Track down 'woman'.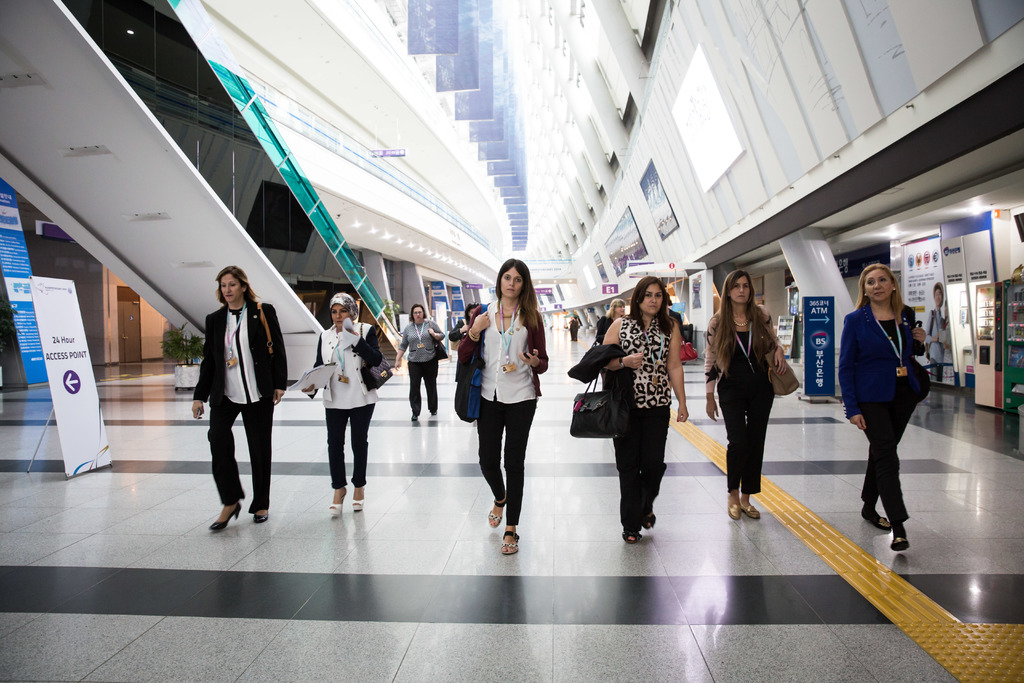
Tracked to bbox(466, 268, 557, 540).
